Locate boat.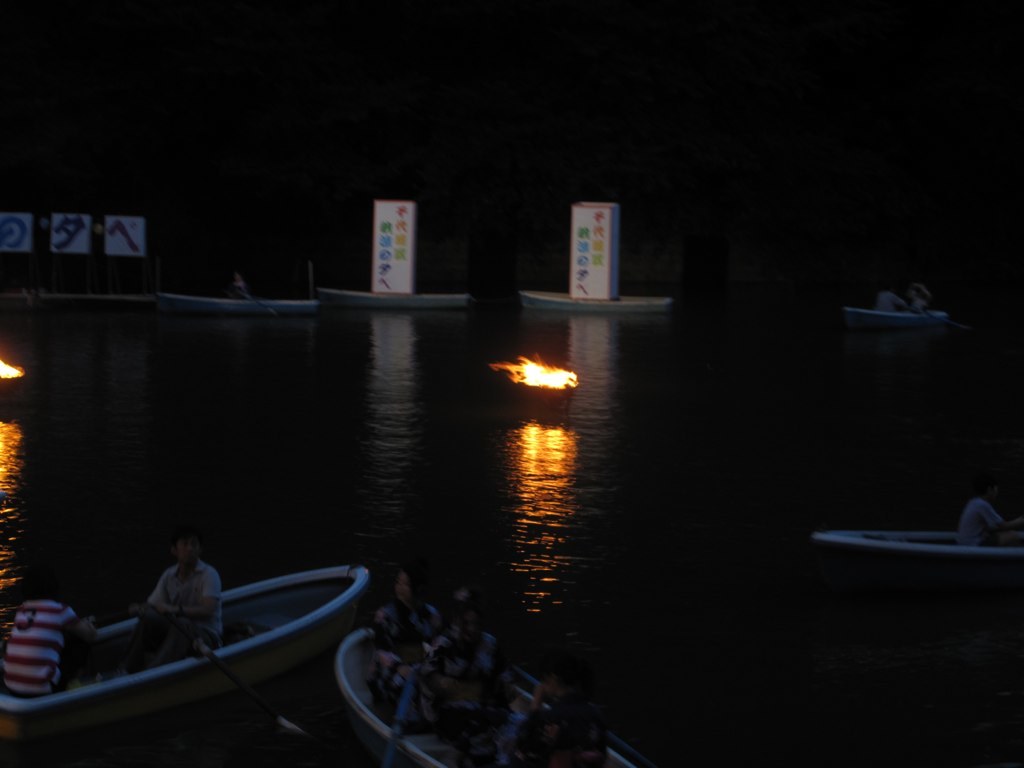
Bounding box: region(331, 618, 654, 767).
